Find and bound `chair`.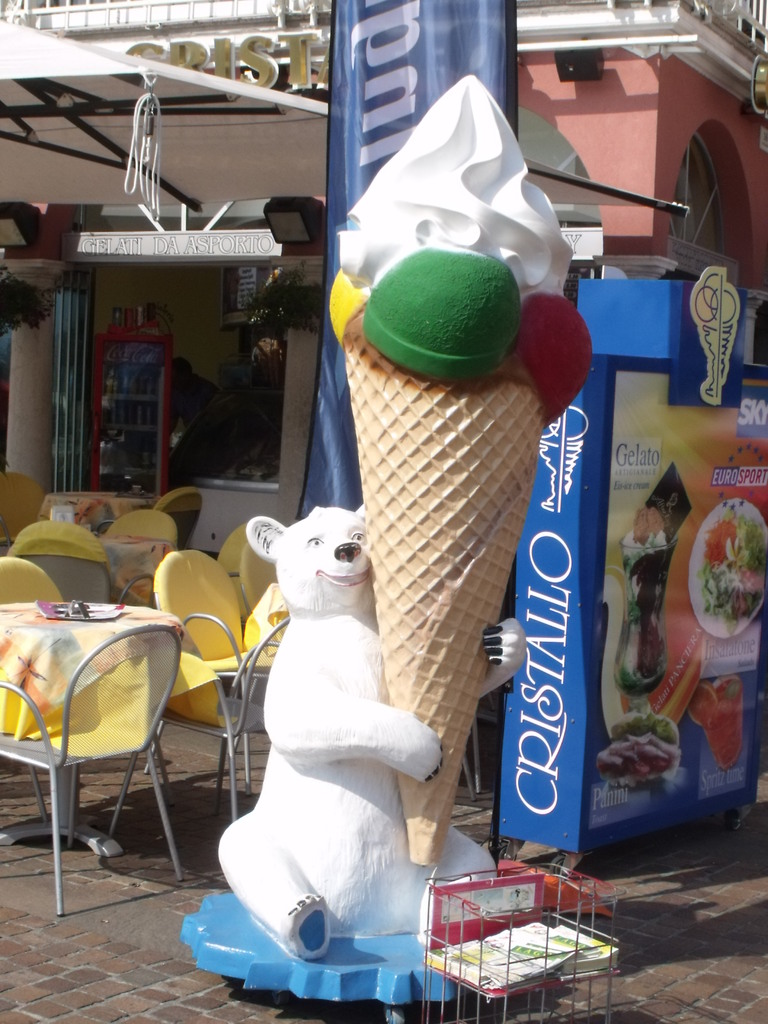
Bound: BBox(207, 611, 289, 833).
